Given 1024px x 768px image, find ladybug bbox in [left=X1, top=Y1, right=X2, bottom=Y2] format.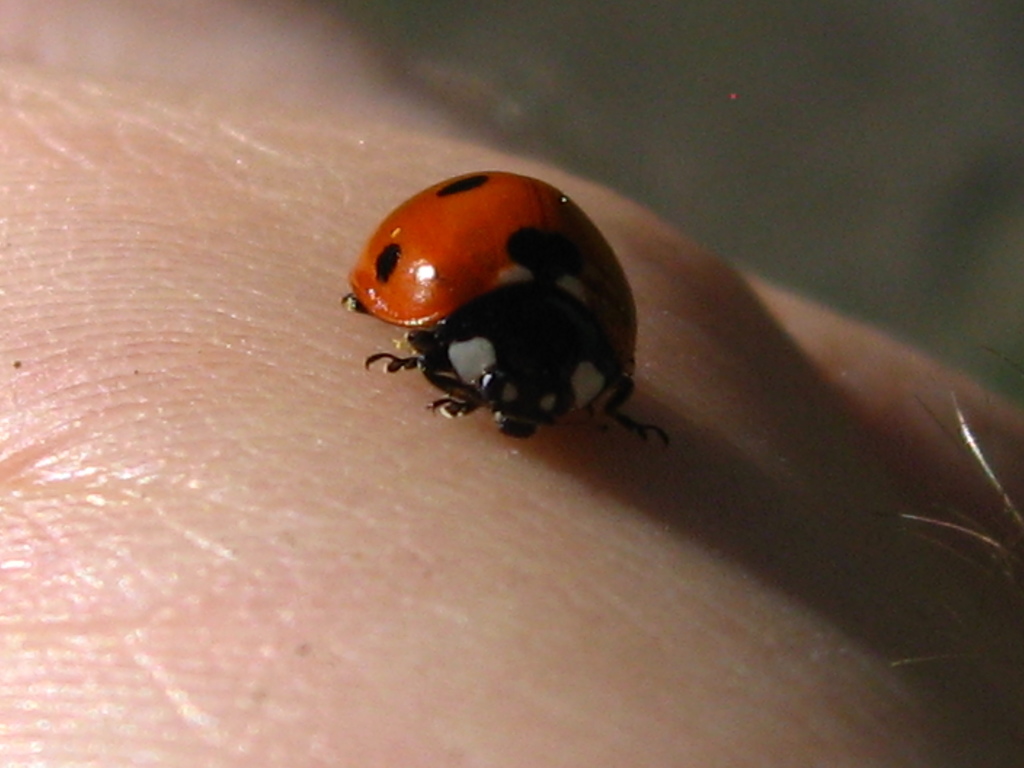
[left=335, top=172, right=671, bottom=447].
